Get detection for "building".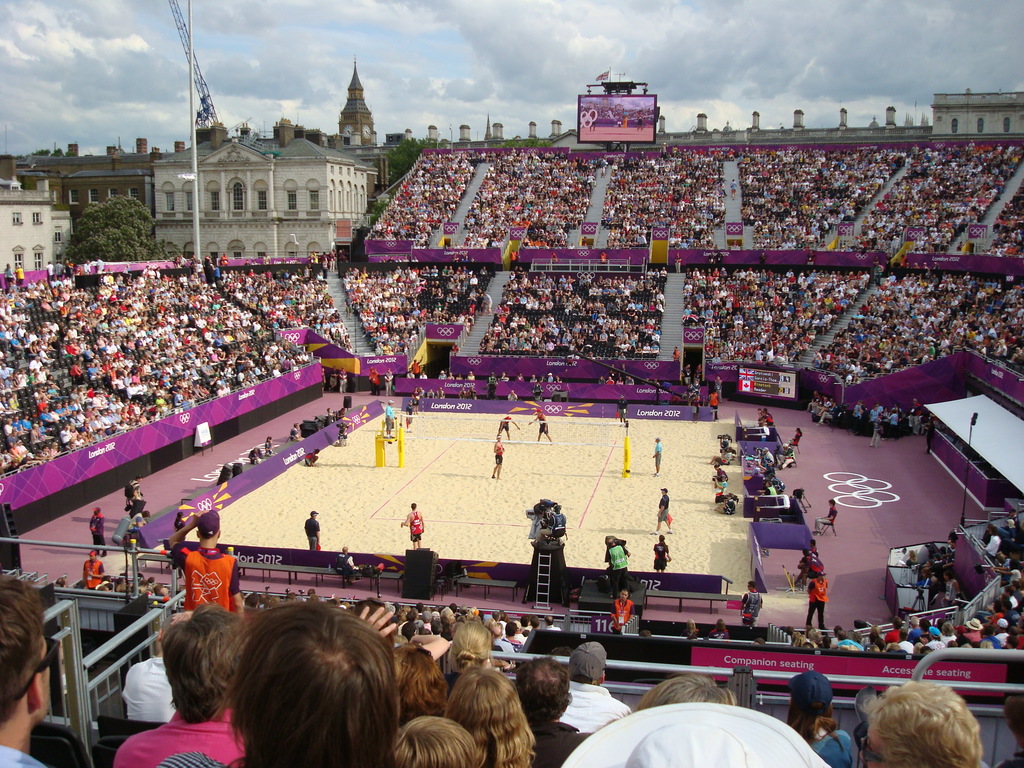
Detection: locate(404, 103, 931, 147).
